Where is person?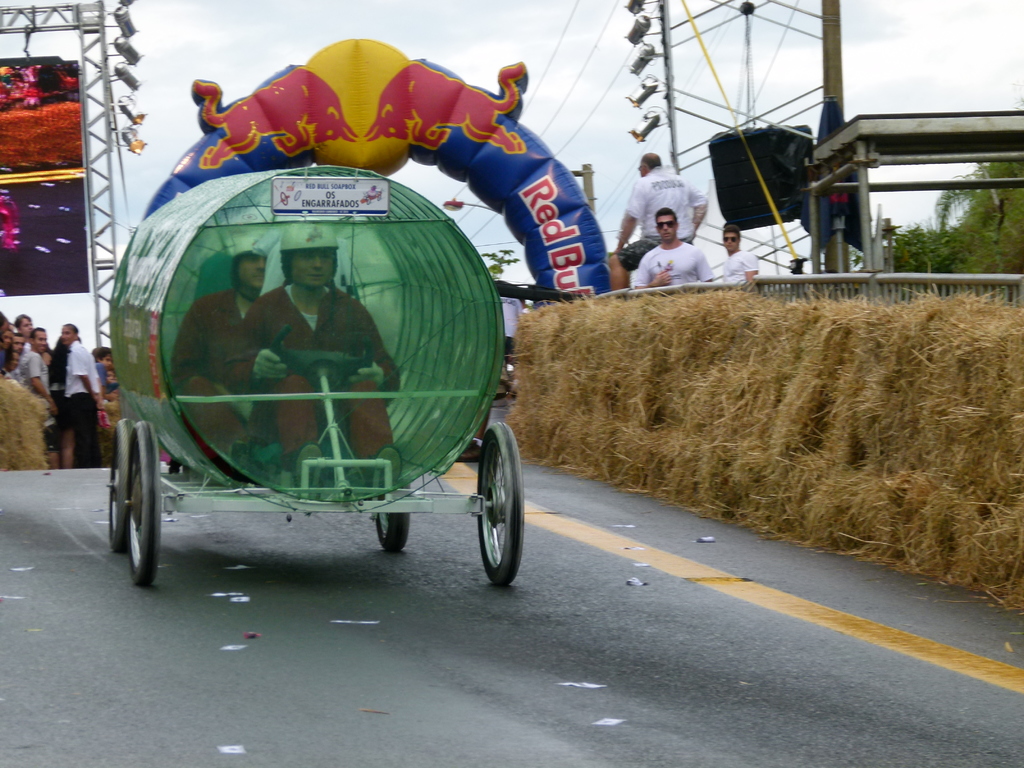
x1=705 y1=228 x2=766 y2=283.
